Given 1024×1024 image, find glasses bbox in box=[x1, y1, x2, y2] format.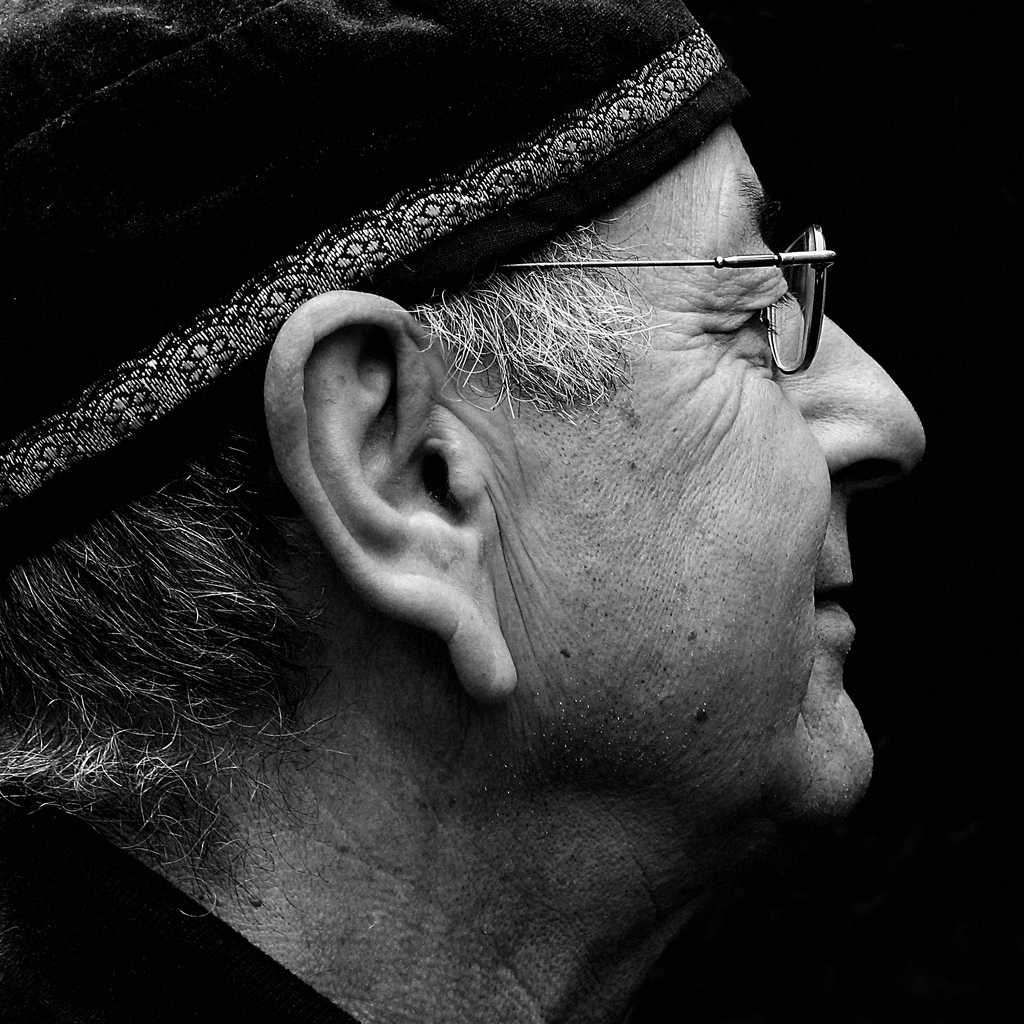
box=[511, 232, 911, 396].
